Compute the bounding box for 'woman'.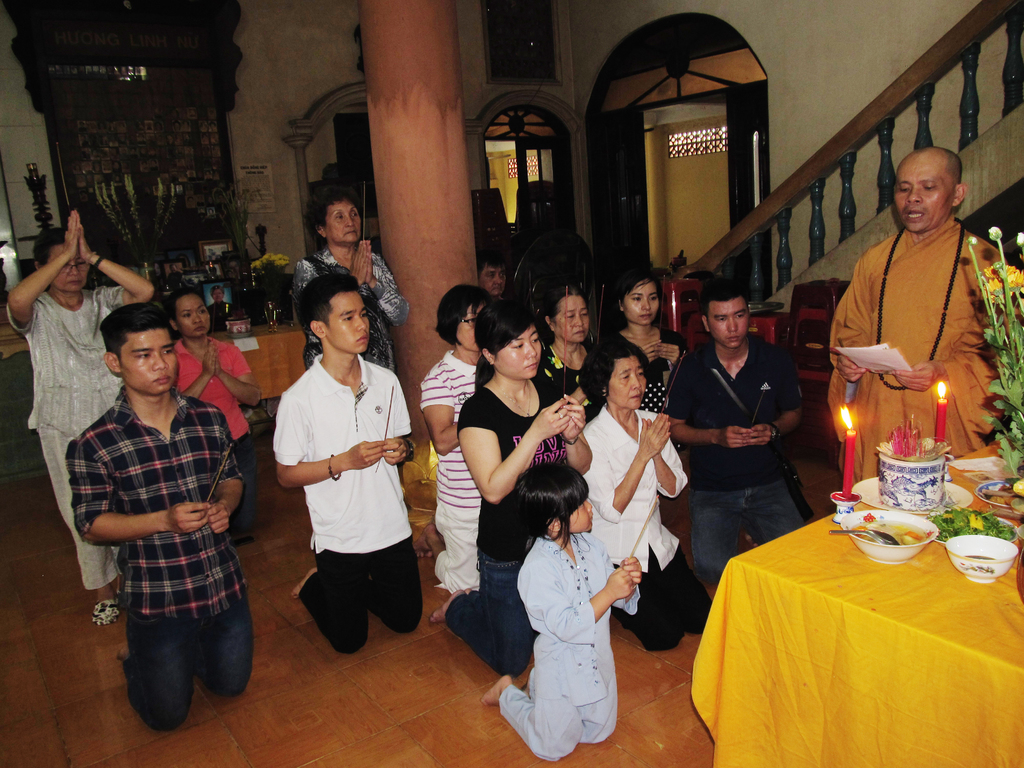
rect(176, 285, 264, 552).
